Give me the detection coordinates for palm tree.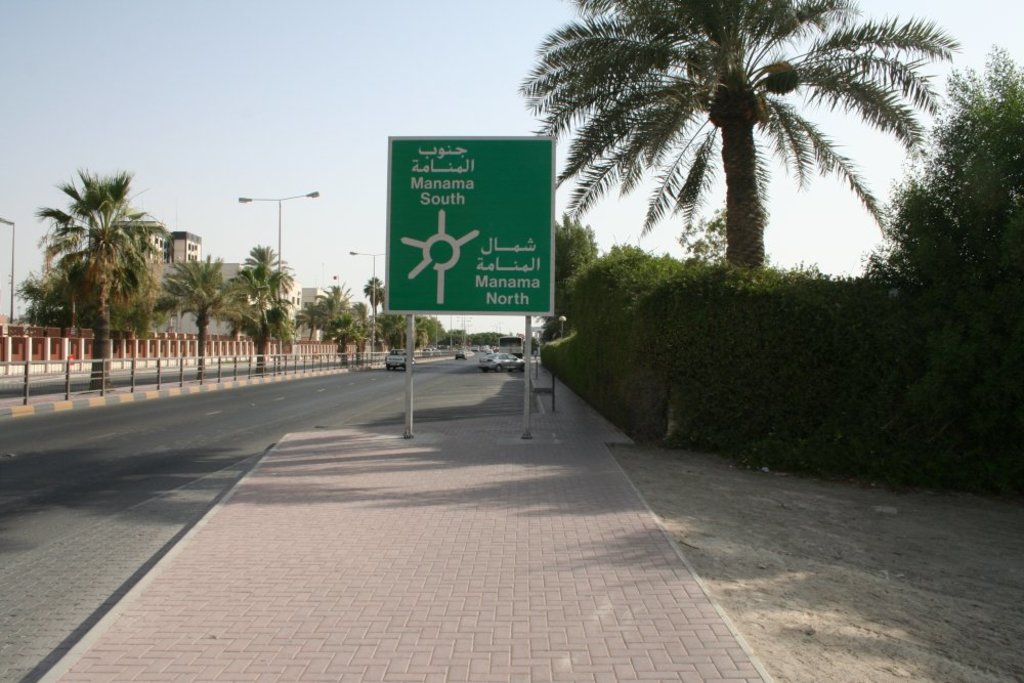
(left=227, top=245, right=301, bottom=369).
